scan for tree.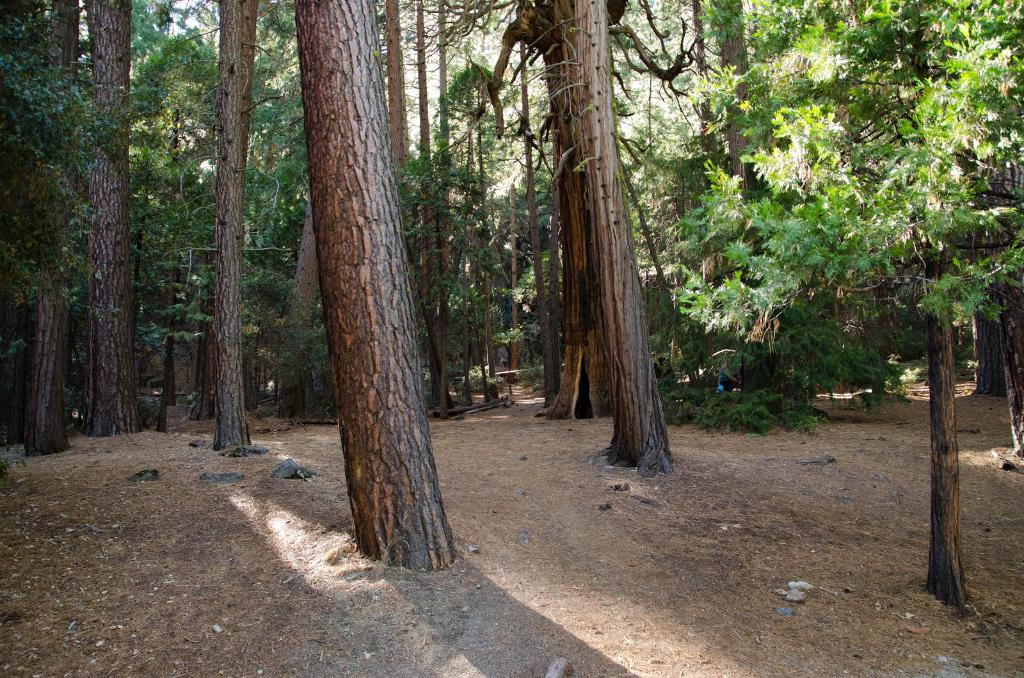
Scan result: [x1=676, y1=3, x2=1023, y2=585].
